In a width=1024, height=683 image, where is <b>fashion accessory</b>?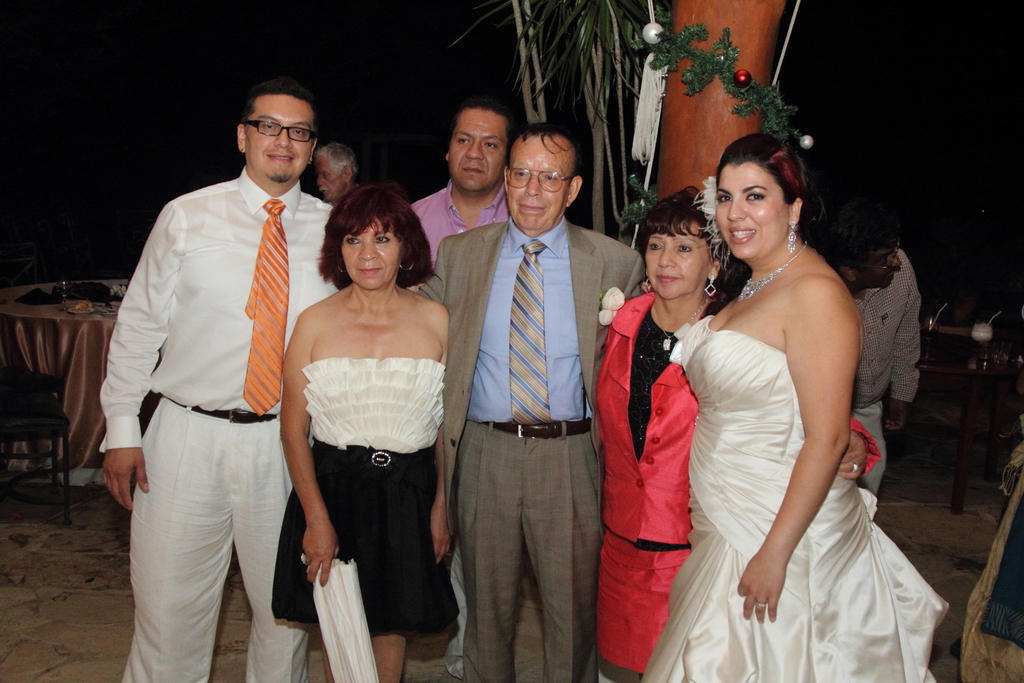
rect(733, 234, 809, 303).
